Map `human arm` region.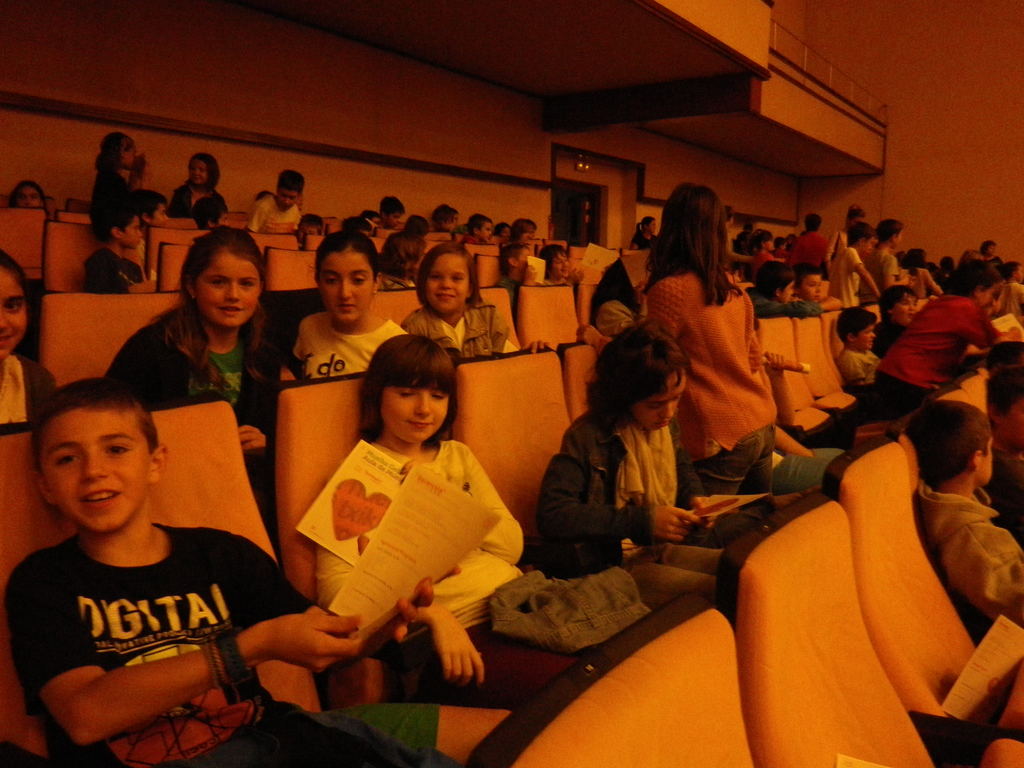
Mapped to [958, 301, 1023, 348].
